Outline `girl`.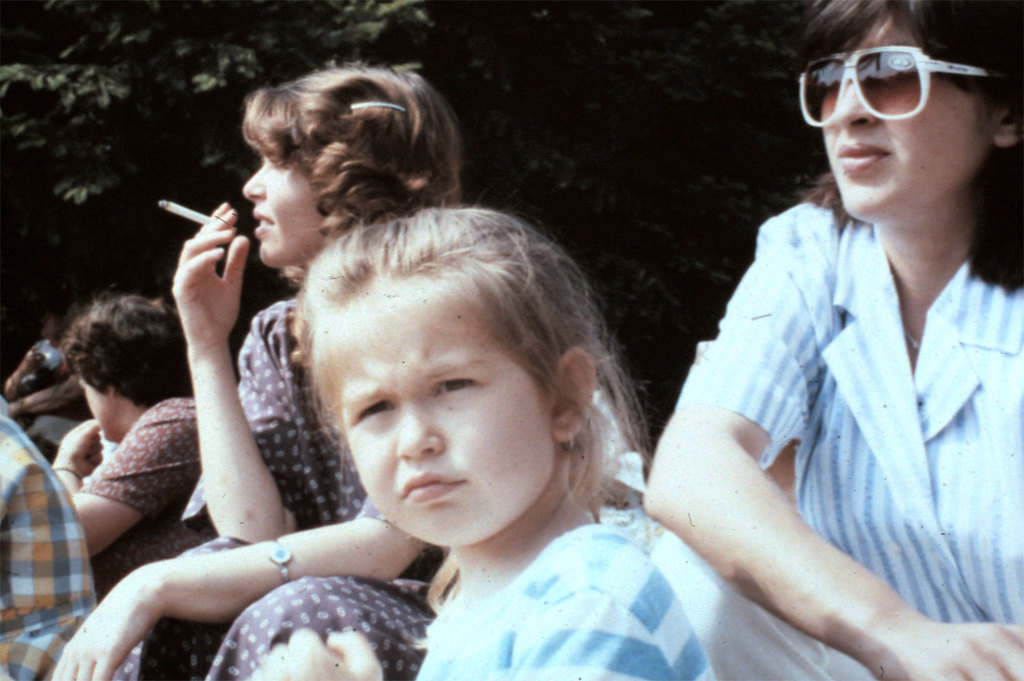
Outline: (288,196,733,680).
